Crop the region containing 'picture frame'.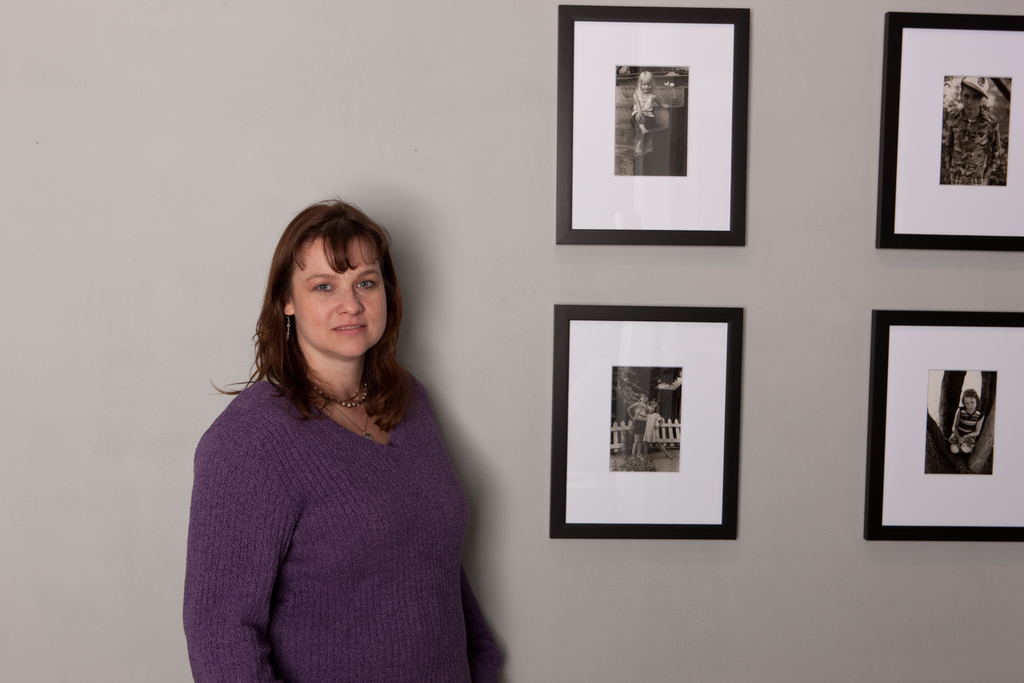
Crop region: [875, 10, 1023, 252].
